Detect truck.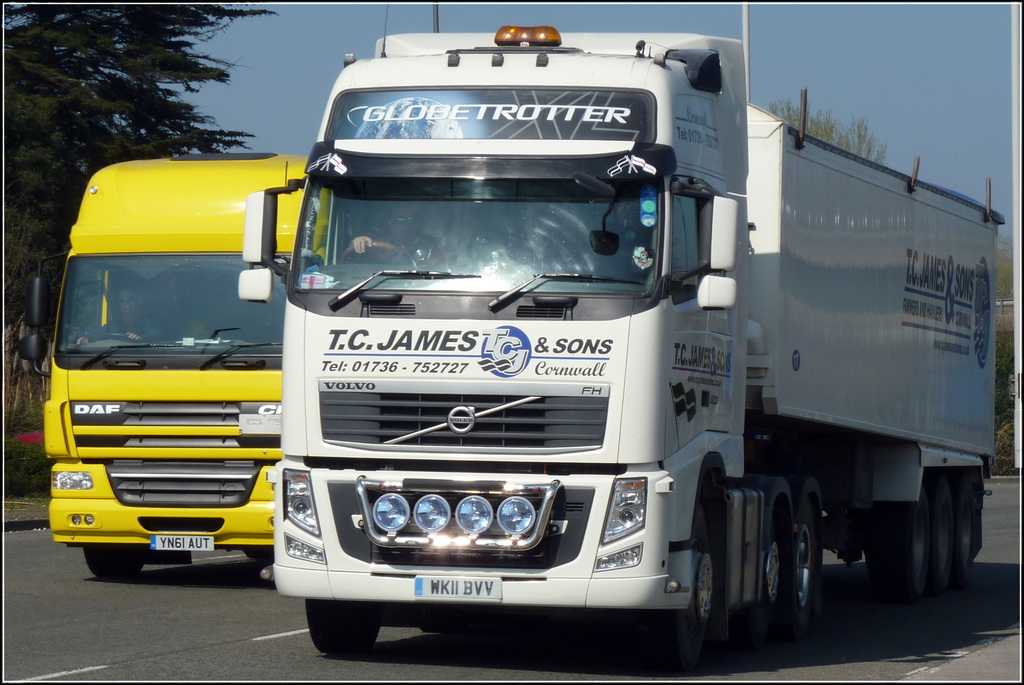
Detected at box(230, 0, 1012, 670).
